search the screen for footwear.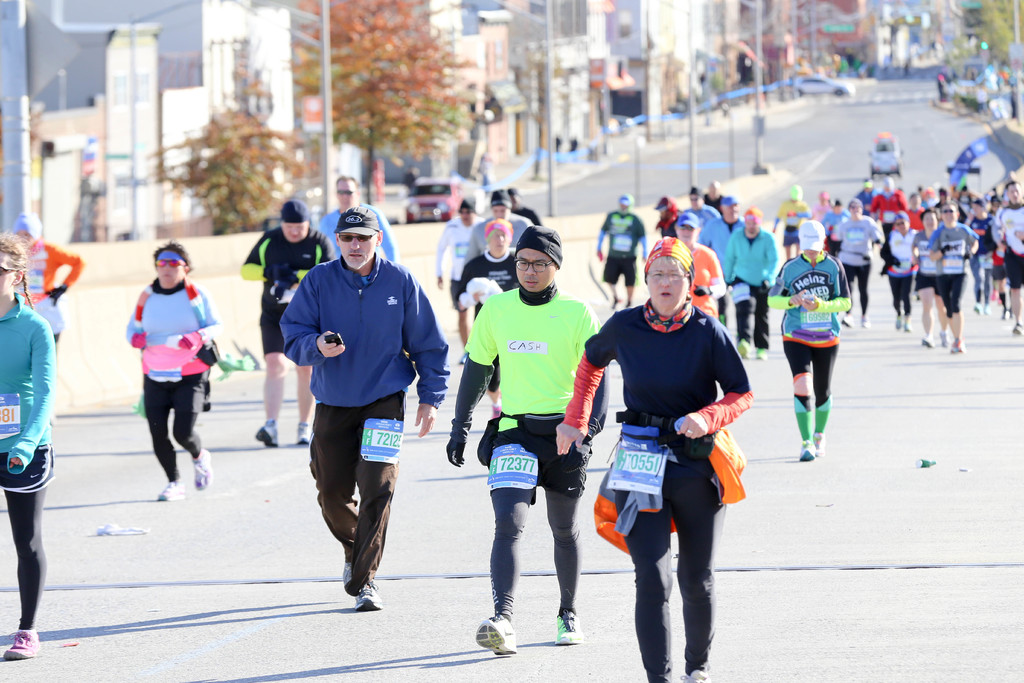
Found at select_region(556, 607, 580, 646).
